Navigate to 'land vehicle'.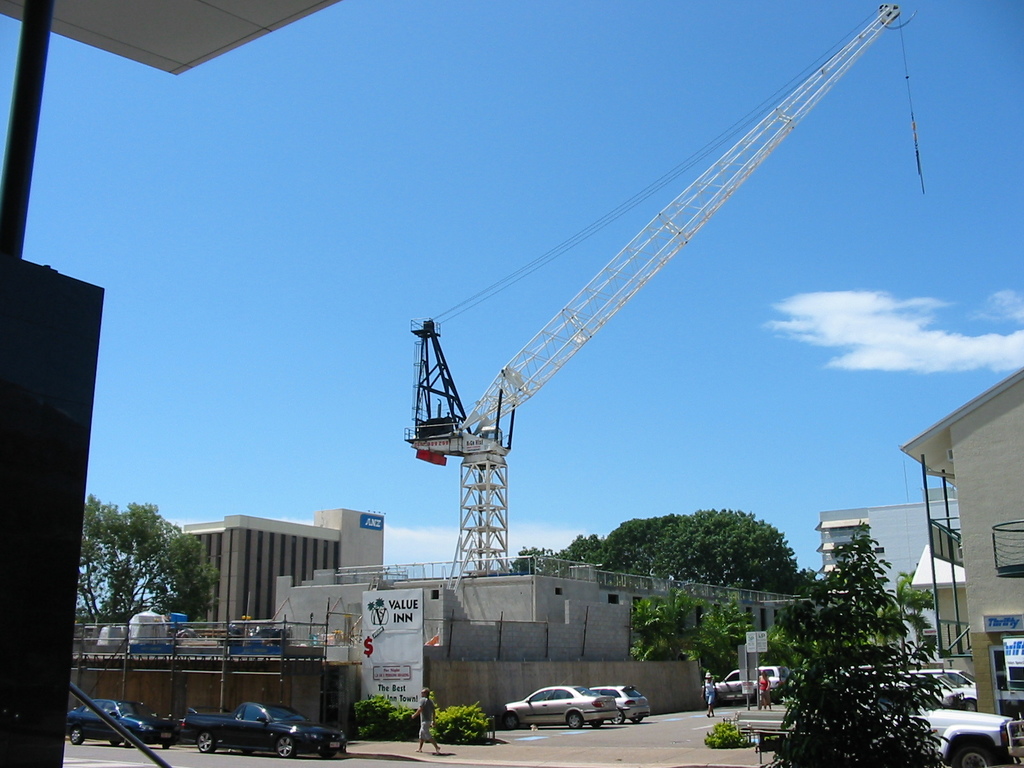
Navigation target: x1=584, y1=682, x2=648, y2=728.
